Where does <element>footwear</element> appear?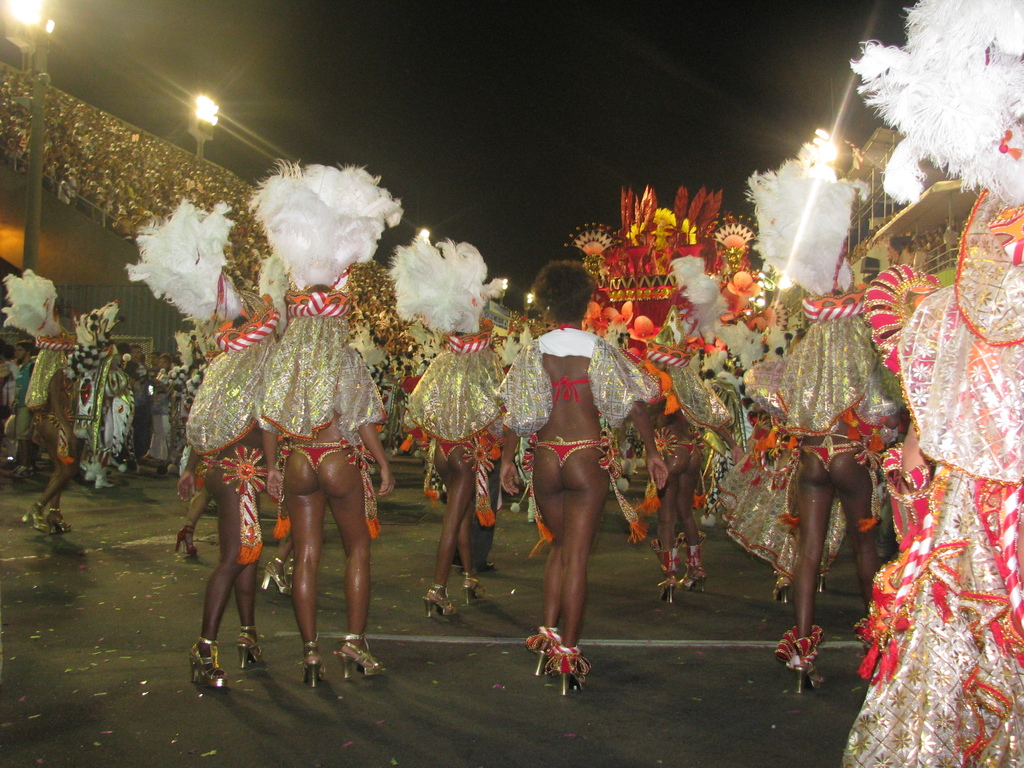
Appears at <bbox>458, 576, 487, 610</bbox>.
